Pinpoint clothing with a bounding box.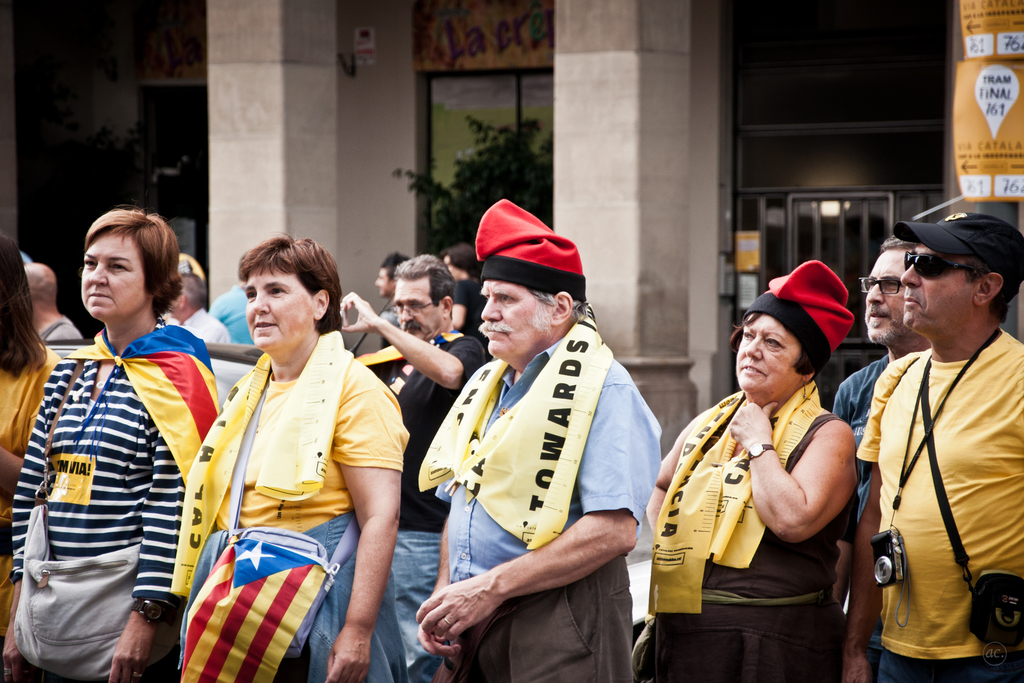
362 329 475 675.
